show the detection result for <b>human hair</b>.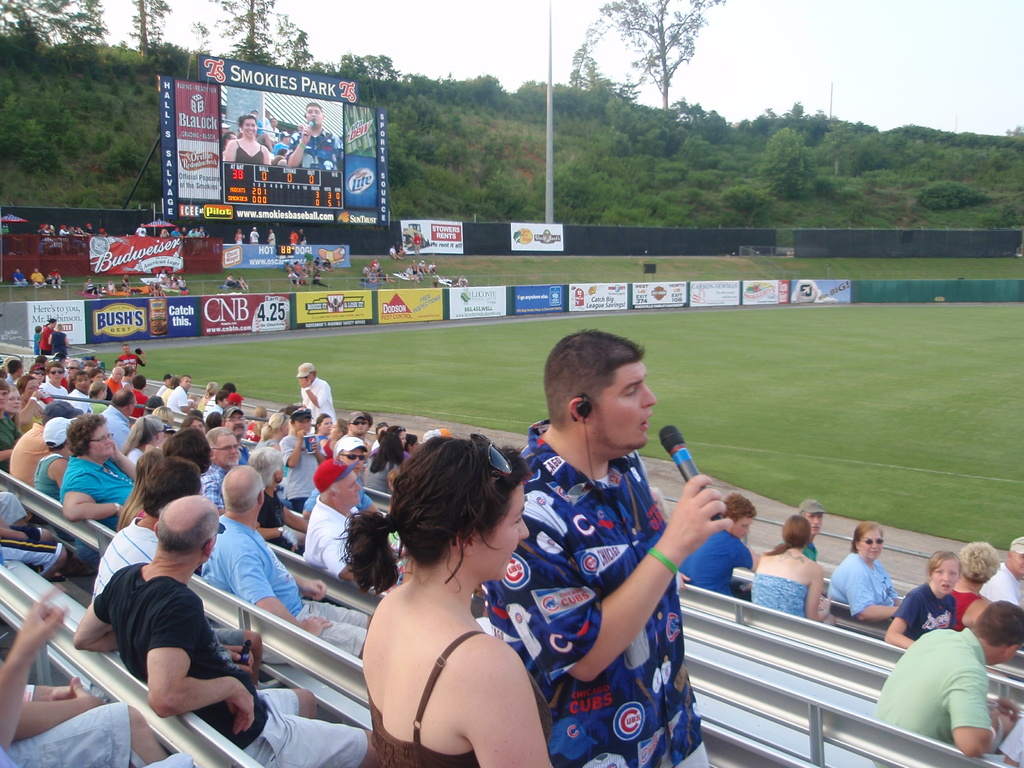
(158,508,219,546).
